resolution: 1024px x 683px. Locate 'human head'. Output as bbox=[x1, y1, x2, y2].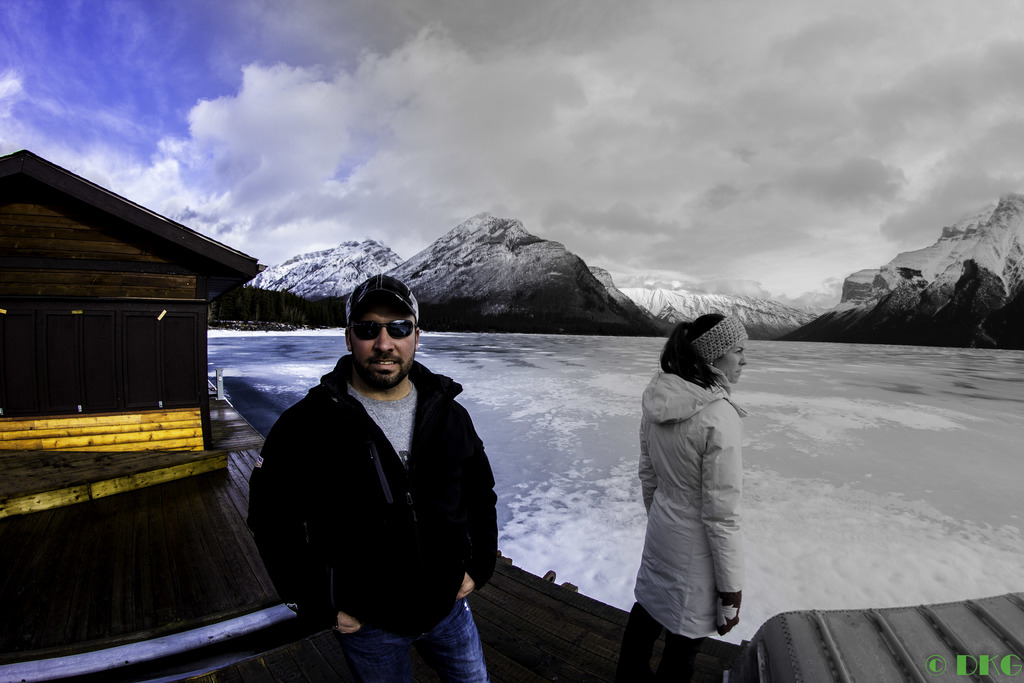
bbox=[345, 272, 420, 390].
